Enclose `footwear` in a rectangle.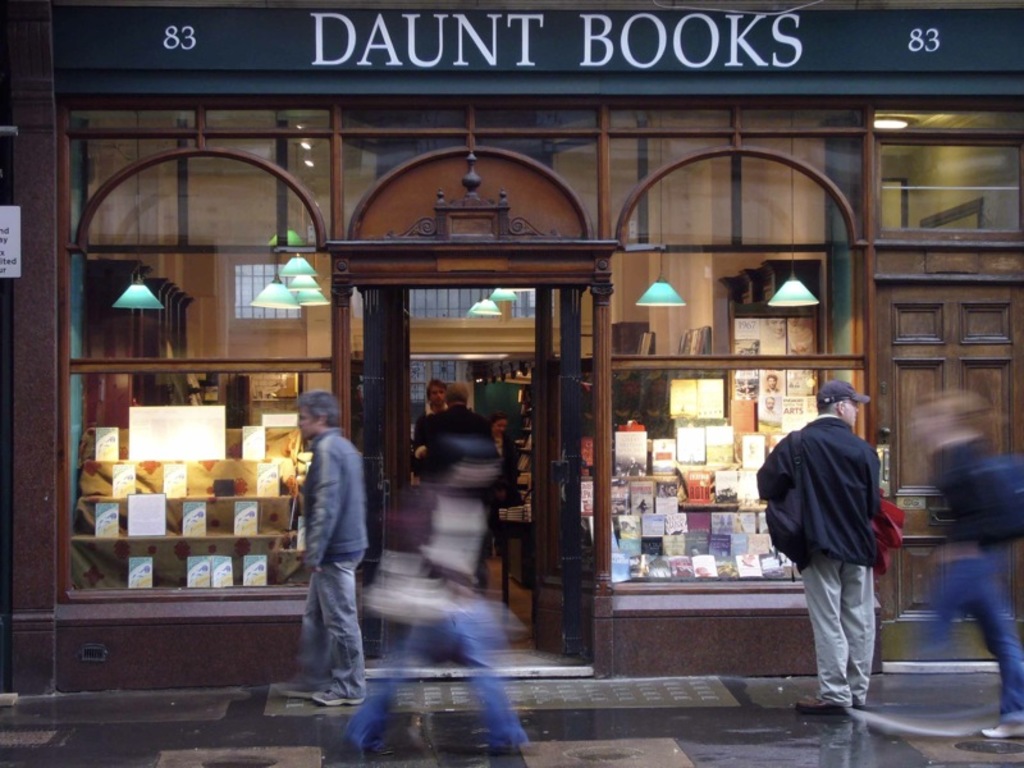
<region>795, 695, 845, 713</region>.
